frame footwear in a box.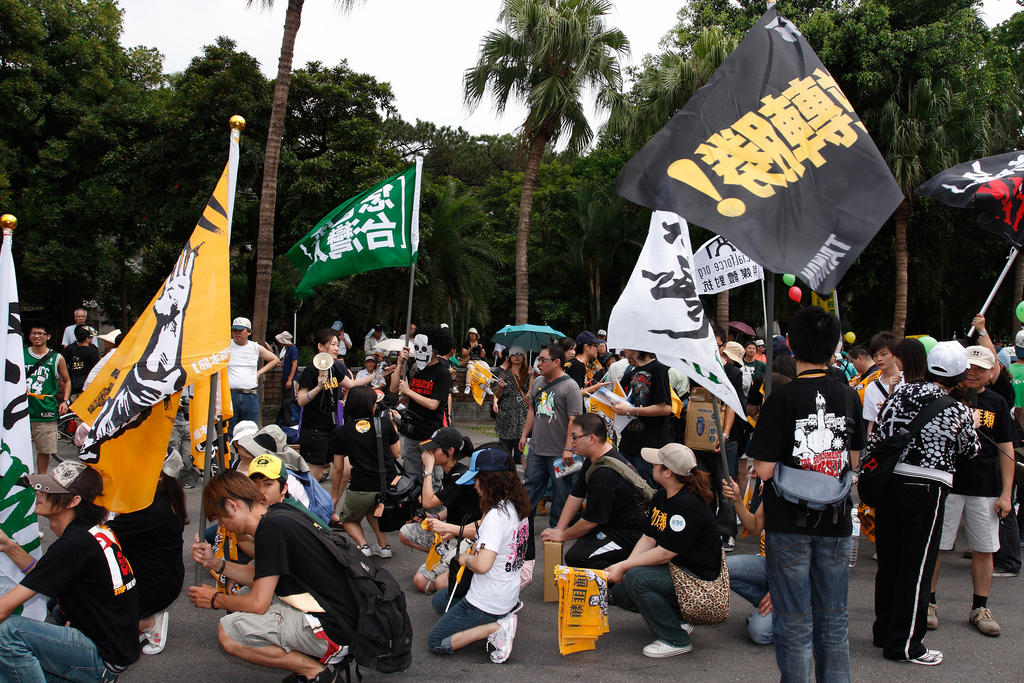
320:471:331:483.
